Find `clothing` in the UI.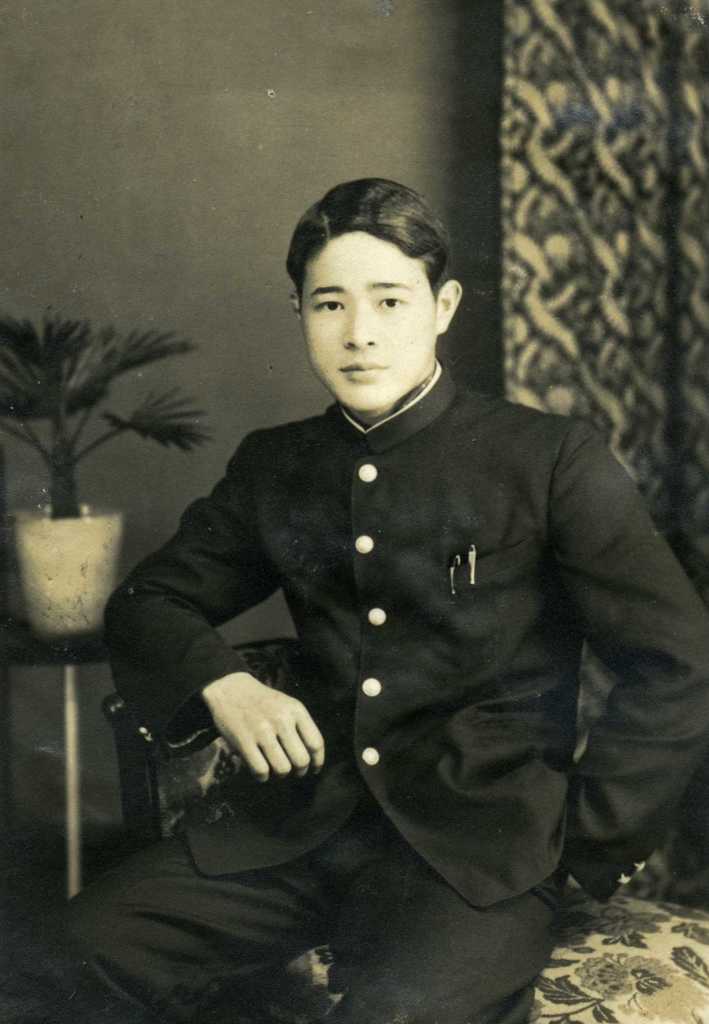
UI element at box=[0, 346, 708, 1023].
